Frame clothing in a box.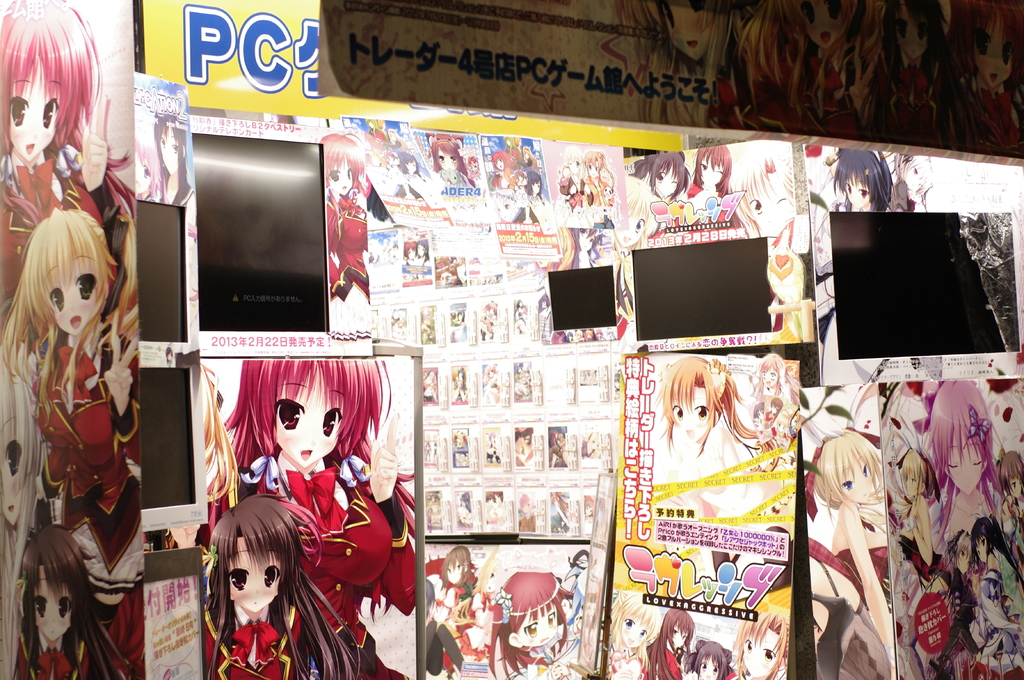
bbox=(834, 544, 895, 602).
